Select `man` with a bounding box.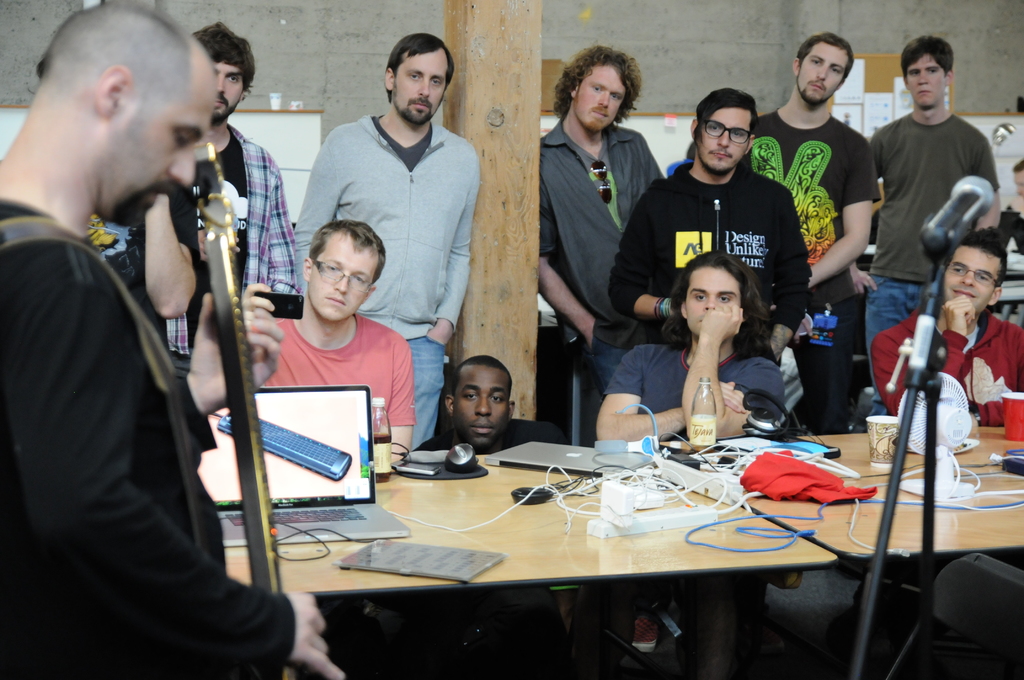
[left=593, top=252, right=811, bottom=679].
